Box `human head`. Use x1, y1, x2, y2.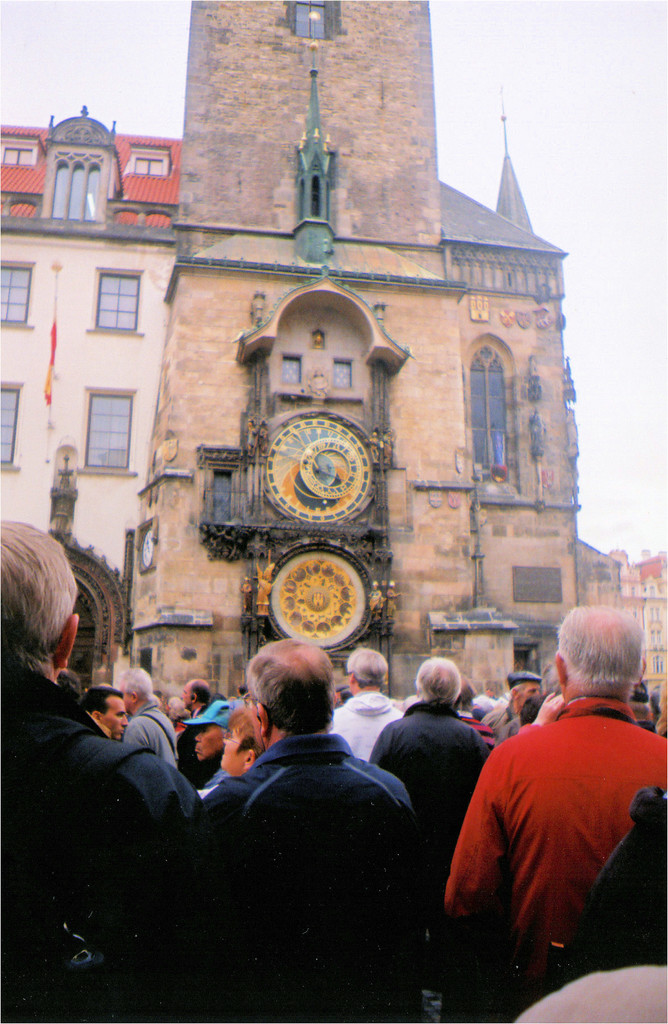
347, 646, 389, 686.
